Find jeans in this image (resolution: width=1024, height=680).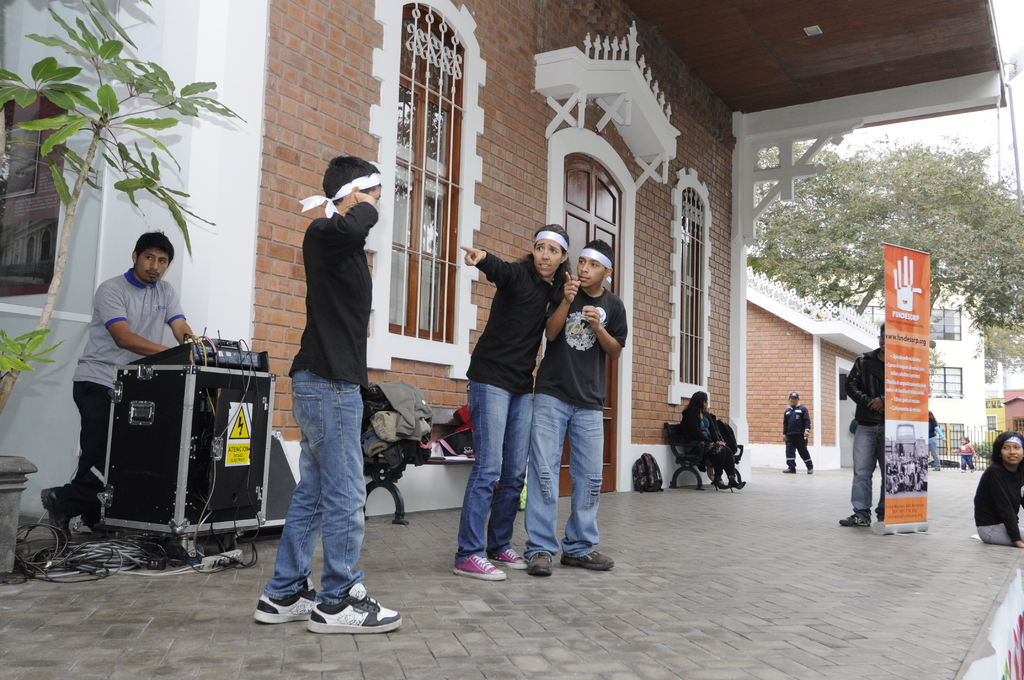
bbox=[524, 393, 605, 554].
